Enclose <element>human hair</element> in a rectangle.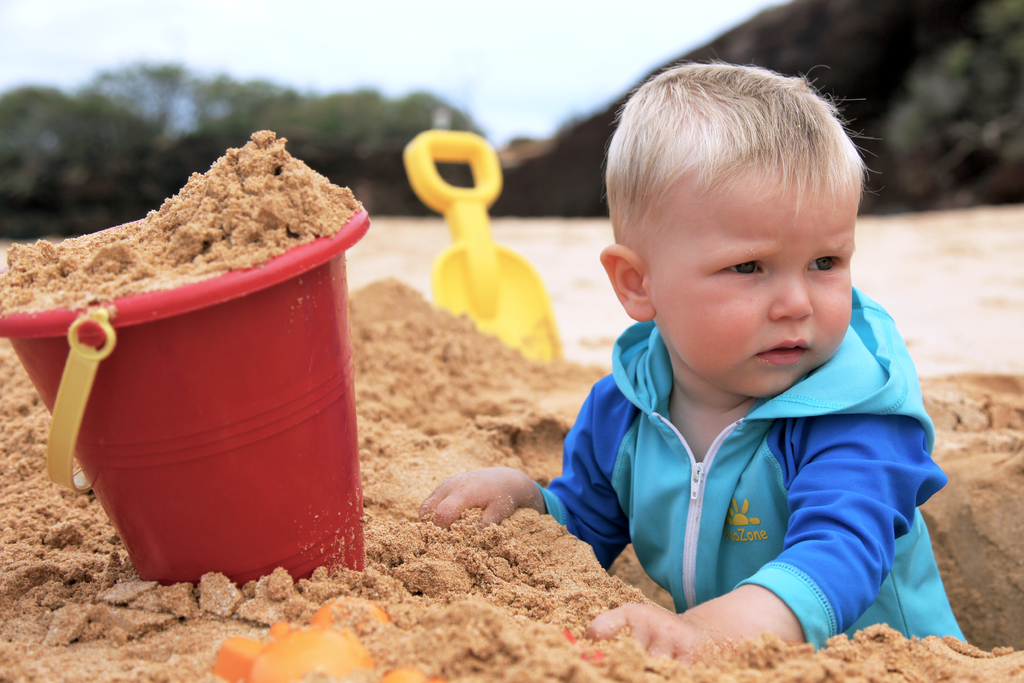
pyautogui.locateOnScreen(606, 45, 851, 340).
